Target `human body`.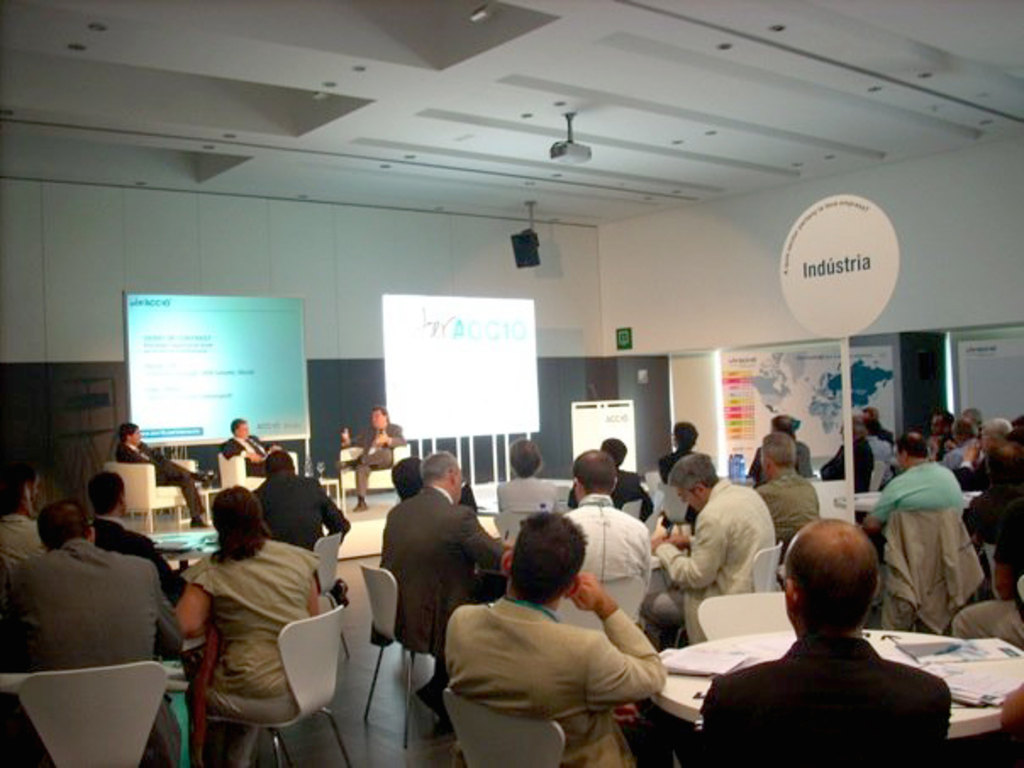
Target region: [817,436,871,495].
